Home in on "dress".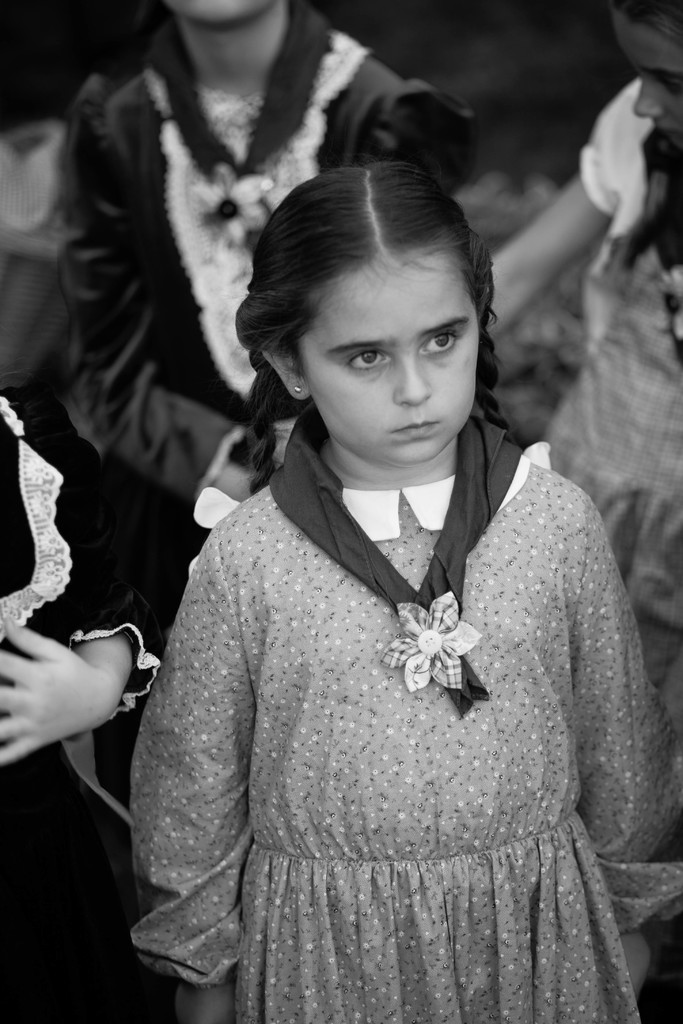
Homed in at [left=53, top=0, right=471, bottom=501].
